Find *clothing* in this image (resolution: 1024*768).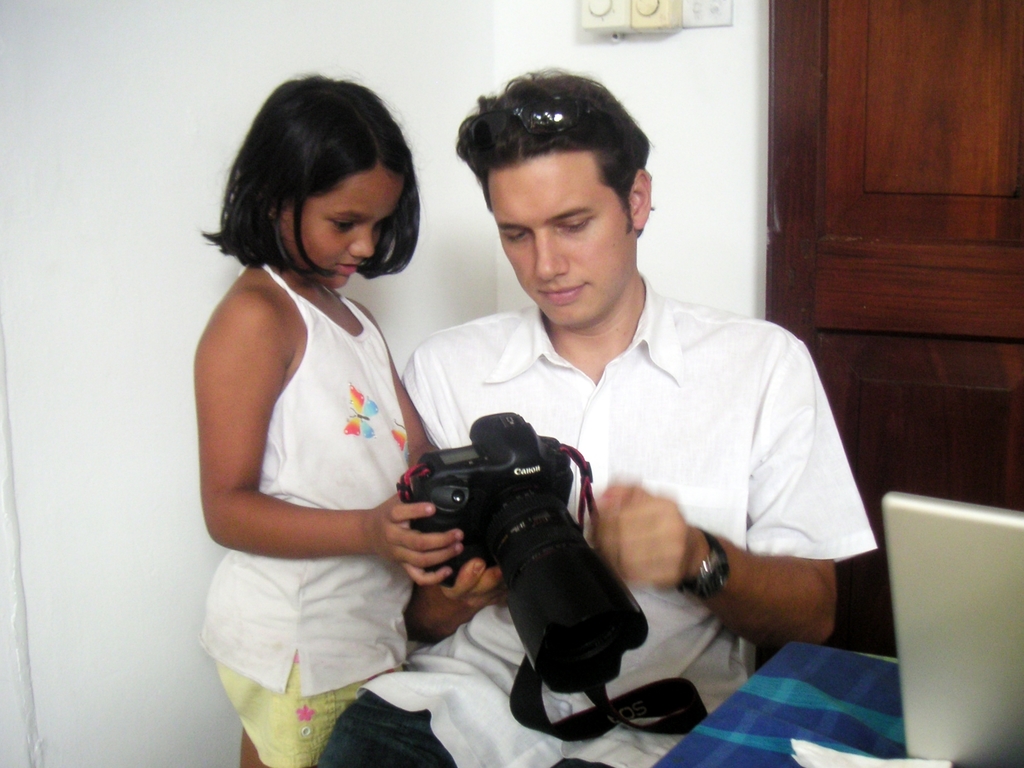
(left=198, top=252, right=419, bottom=767).
